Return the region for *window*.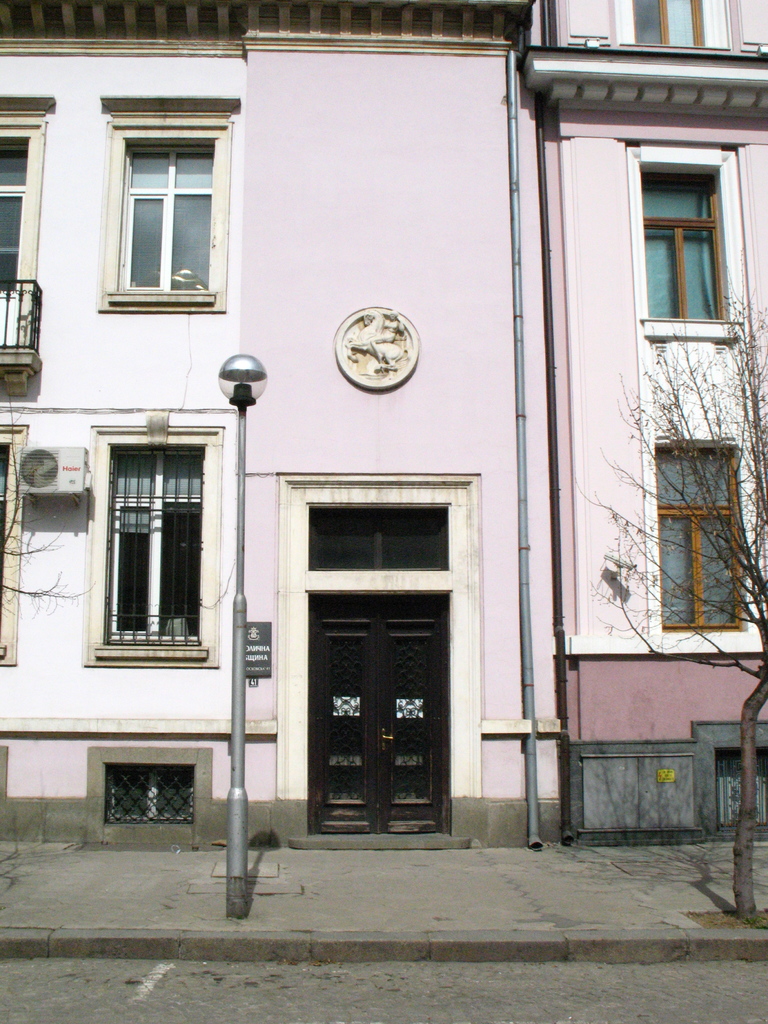
(left=0, top=146, right=22, bottom=294).
